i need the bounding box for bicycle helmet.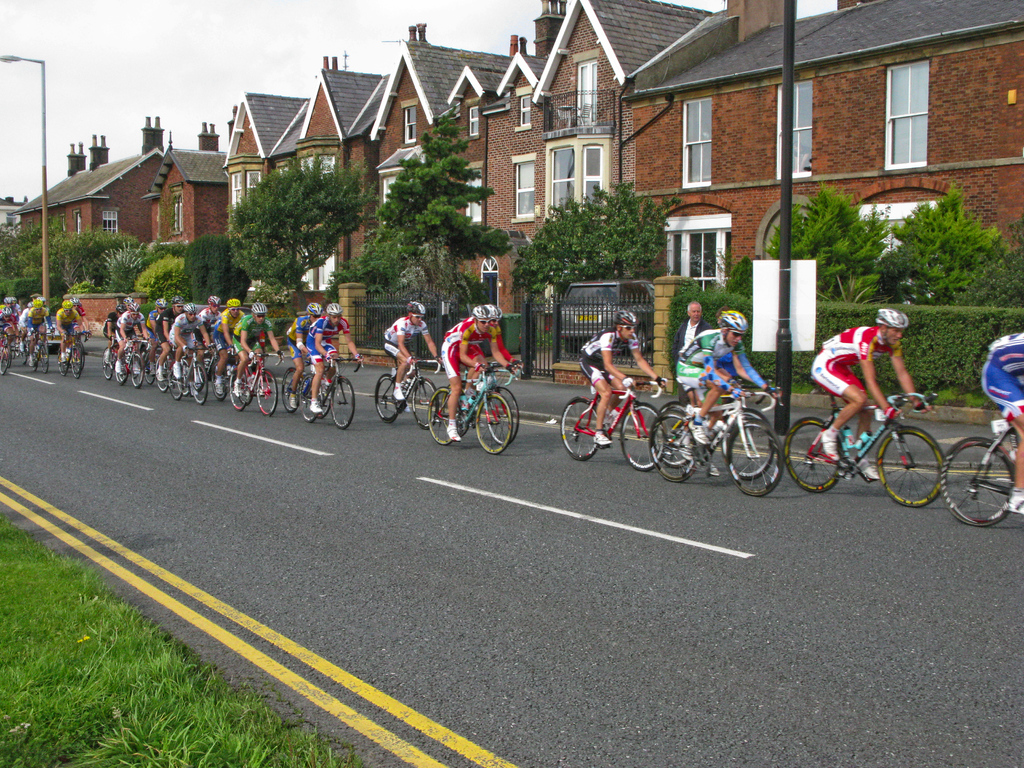
Here it is: 326,303,340,316.
